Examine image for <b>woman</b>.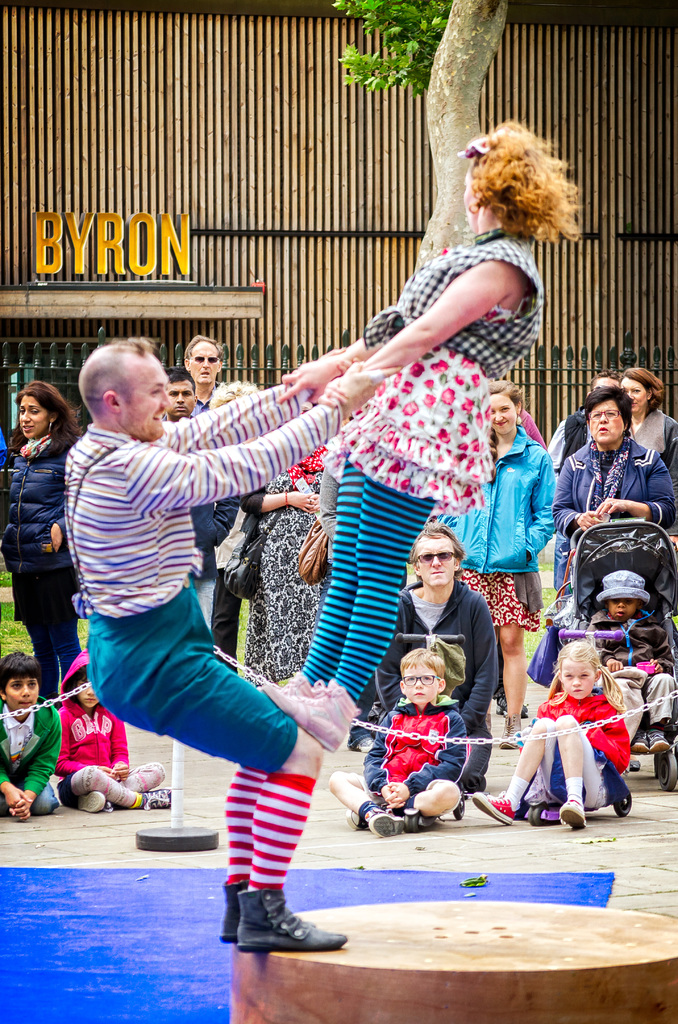
Examination result: [615,362,677,474].
